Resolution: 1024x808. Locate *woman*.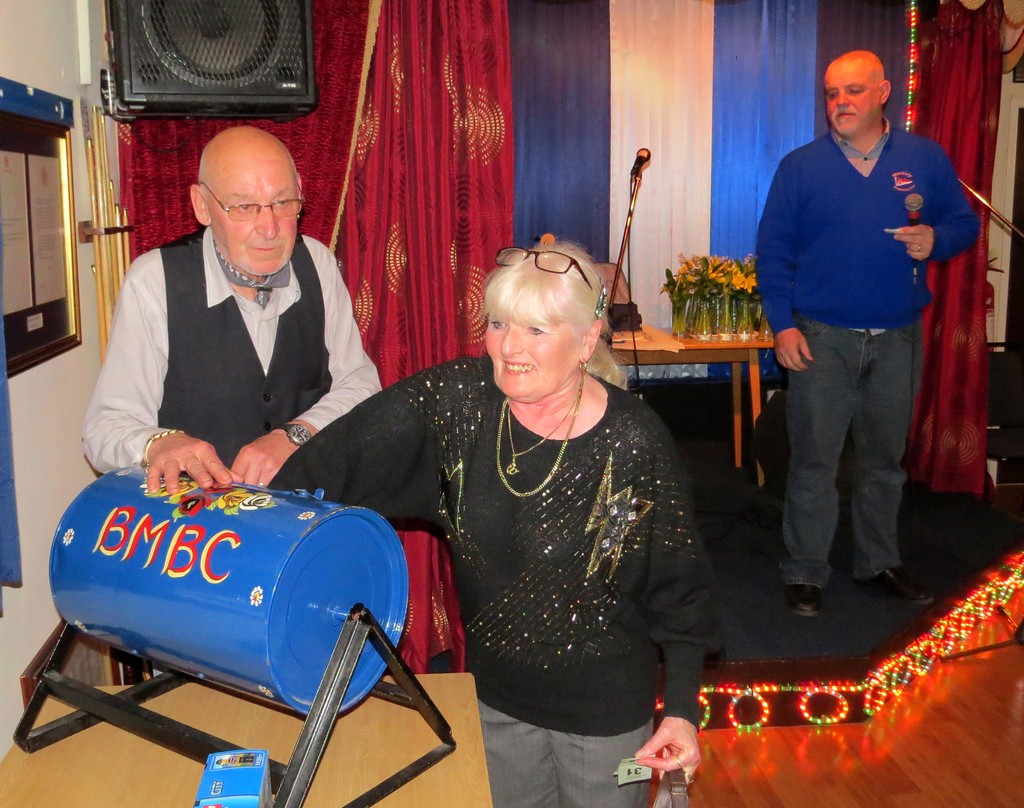
<region>341, 223, 707, 789</region>.
